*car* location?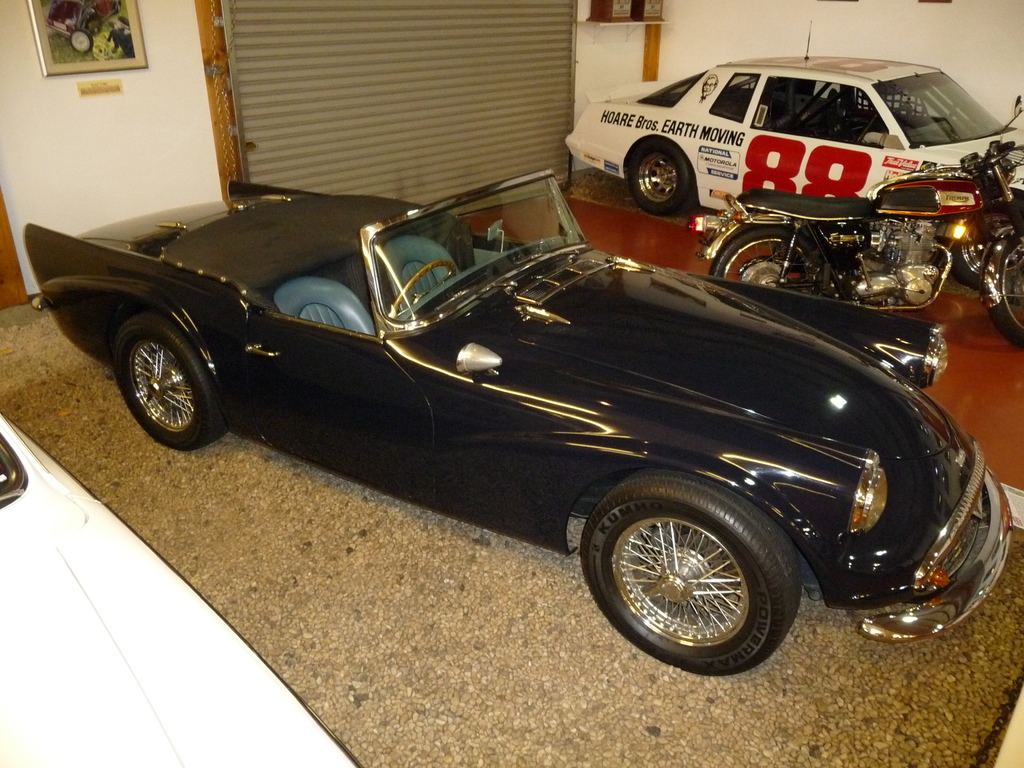
detection(23, 168, 1015, 680)
